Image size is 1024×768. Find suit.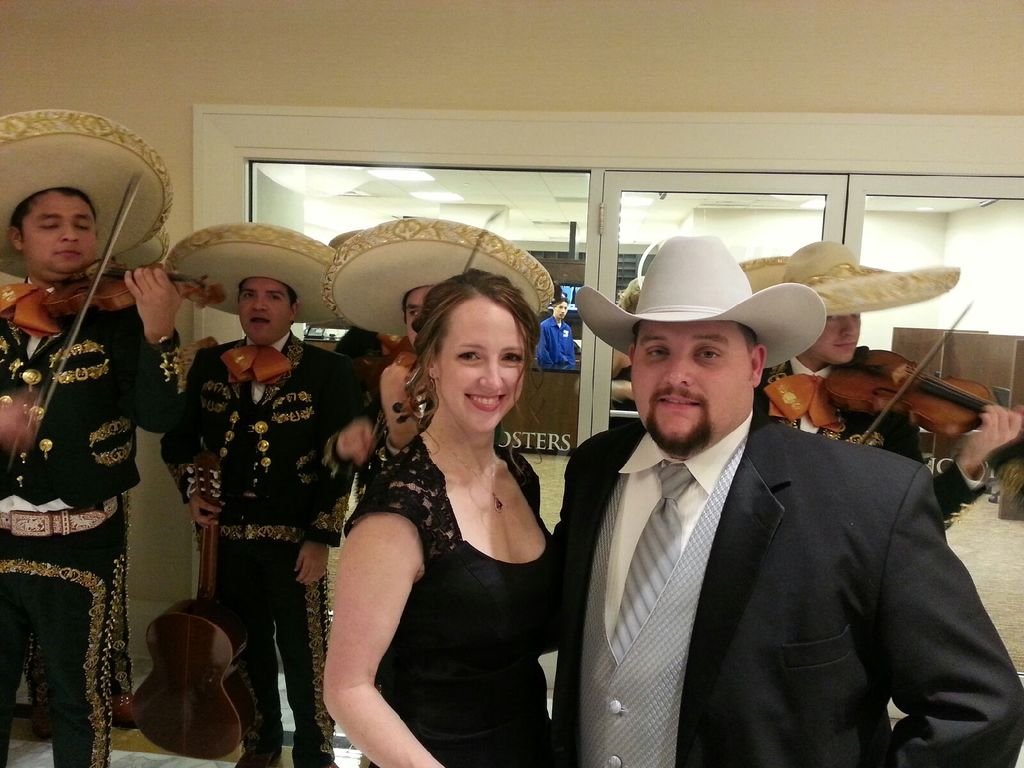
156:332:366:545.
